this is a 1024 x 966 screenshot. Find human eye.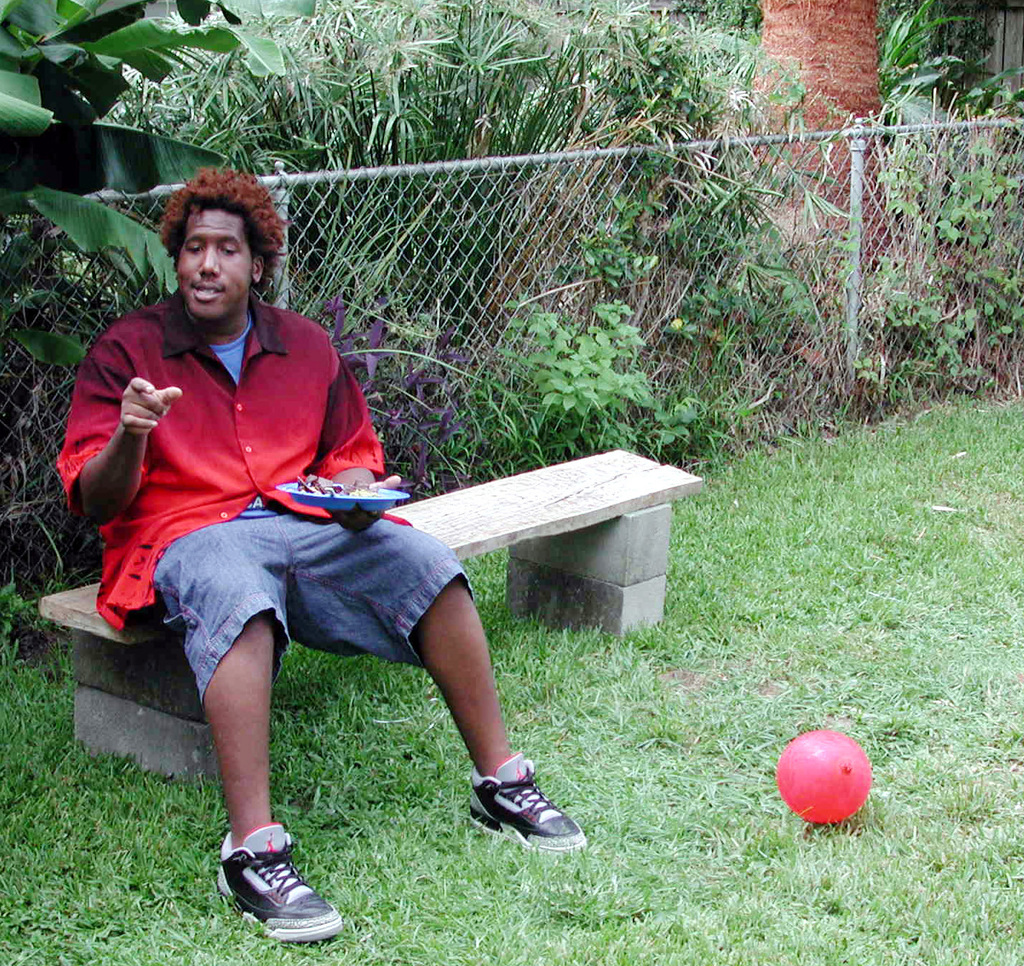
Bounding box: left=218, top=239, right=236, bottom=257.
